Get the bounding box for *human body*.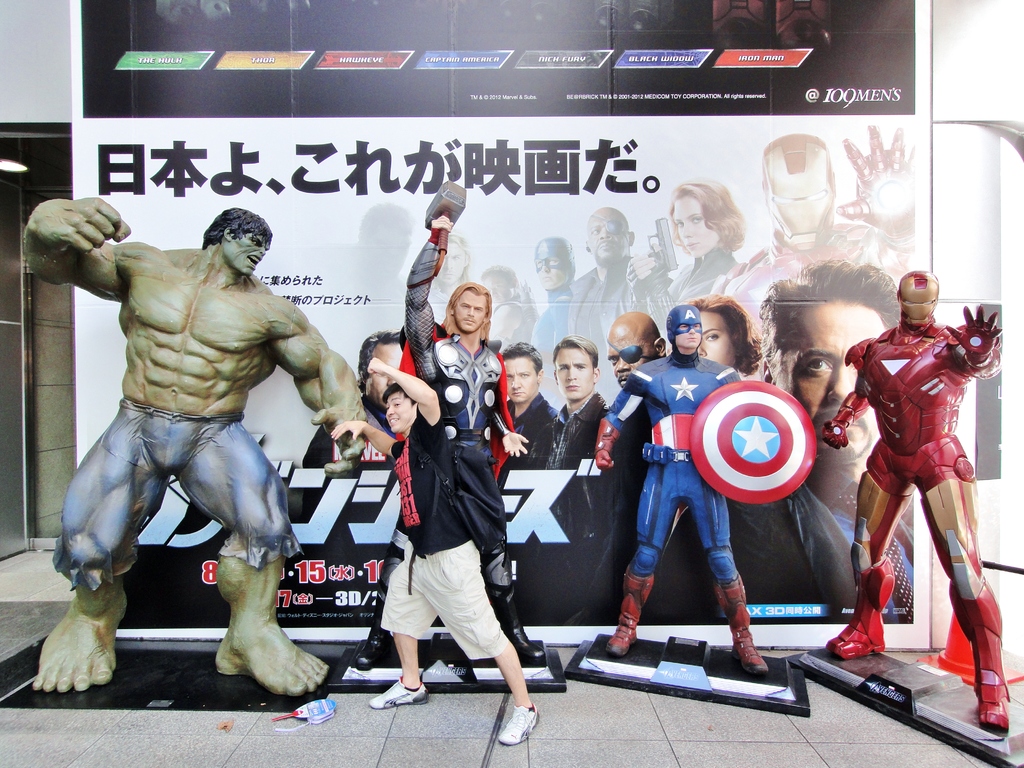
detection(324, 356, 538, 749).
